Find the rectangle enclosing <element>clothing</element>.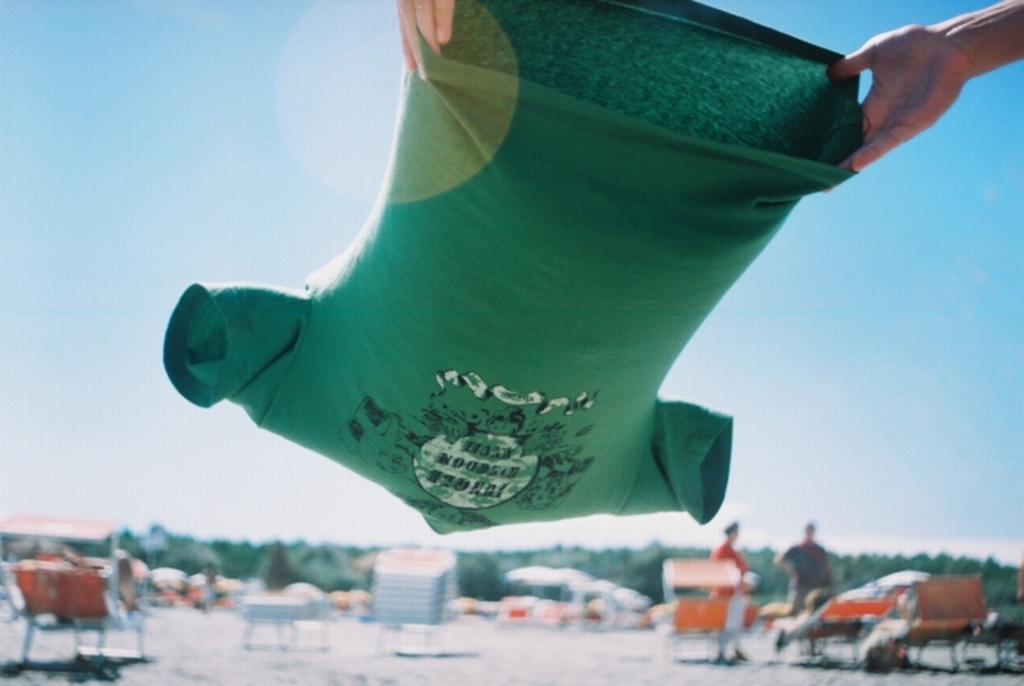
<box>780,538,835,619</box>.
